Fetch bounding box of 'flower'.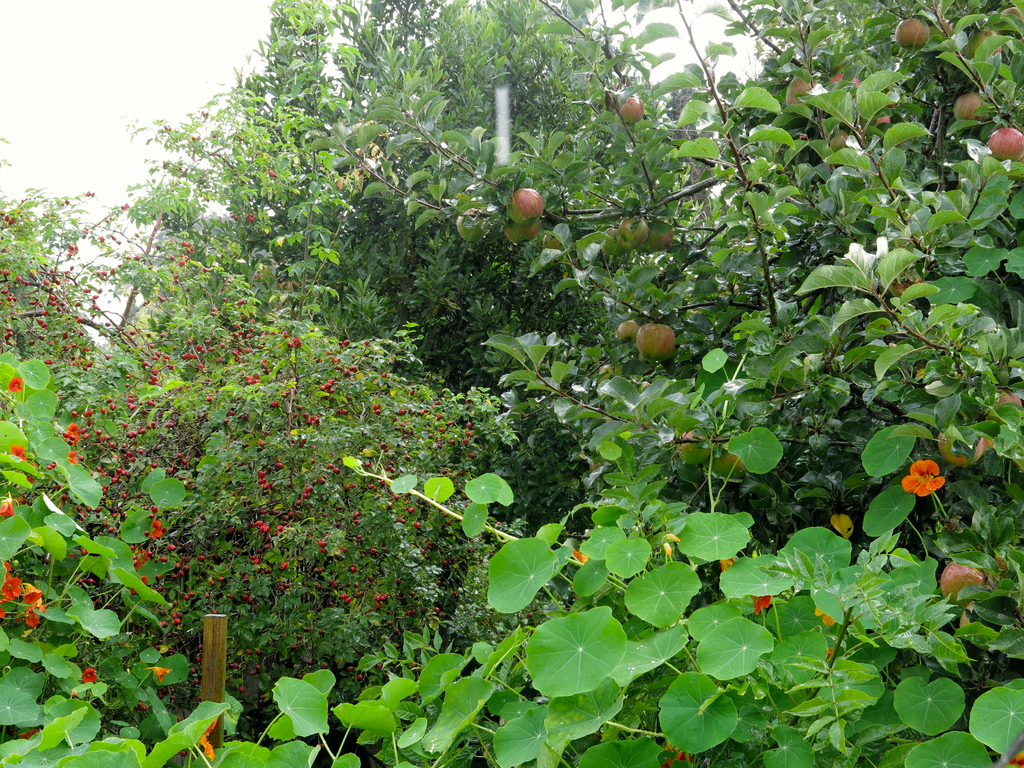
Bbox: bbox=(718, 559, 737, 572).
